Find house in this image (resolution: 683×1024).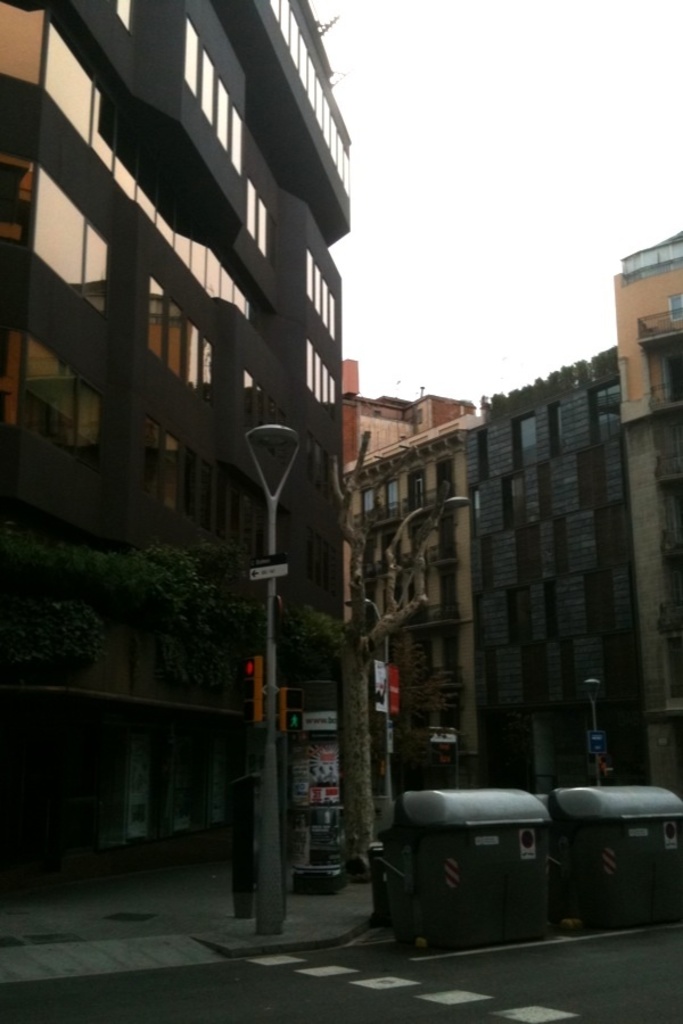
{"x1": 614, "y1": 222, "x2": 682, "y2": 803}.
